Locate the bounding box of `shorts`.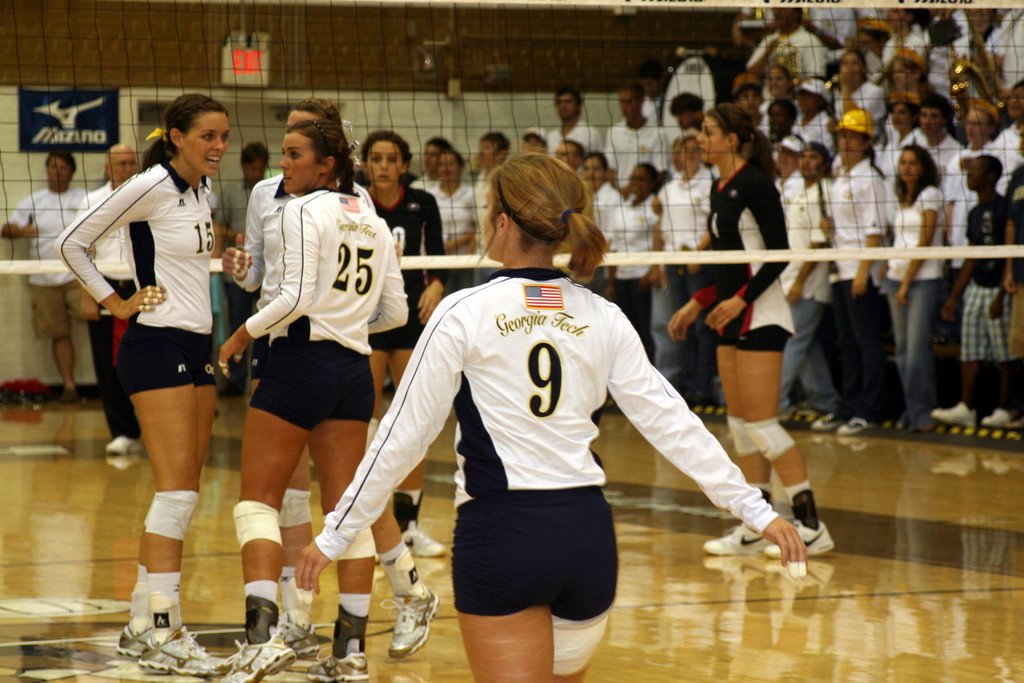
Bounding box: bbox=(30, 287, 88, 334).
